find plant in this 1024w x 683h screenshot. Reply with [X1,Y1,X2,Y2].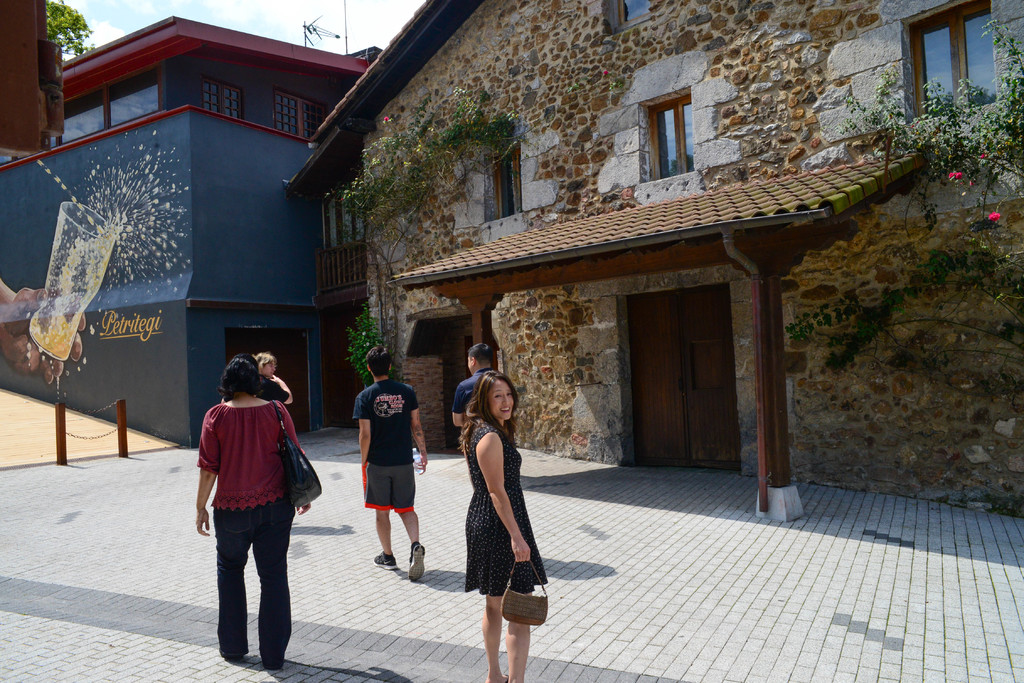
[346,299,383,384].
